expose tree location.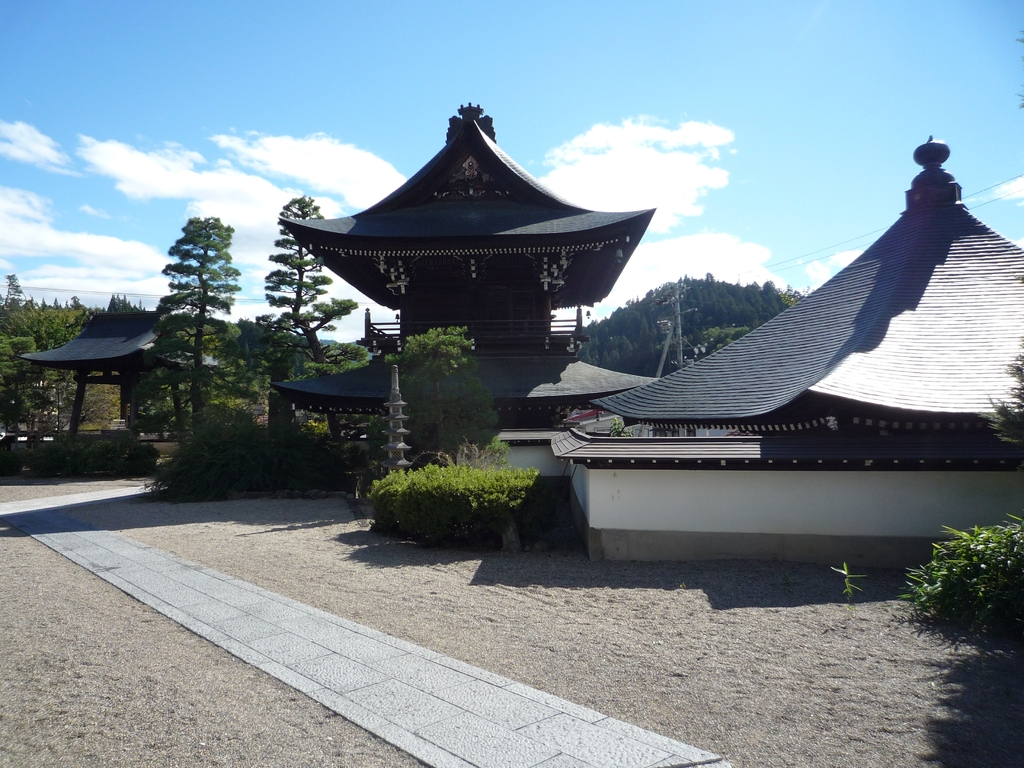
Exposed at box(131, 186, 243, 444).
